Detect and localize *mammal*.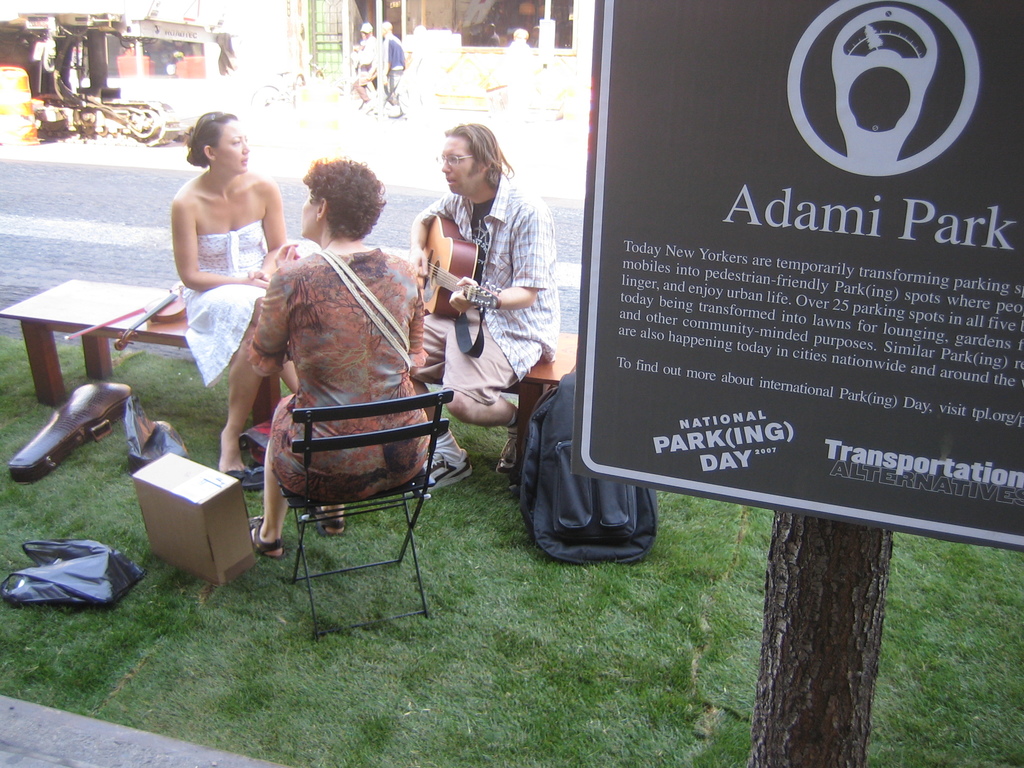
Localized at select_region(382, 17, 407, 107).
